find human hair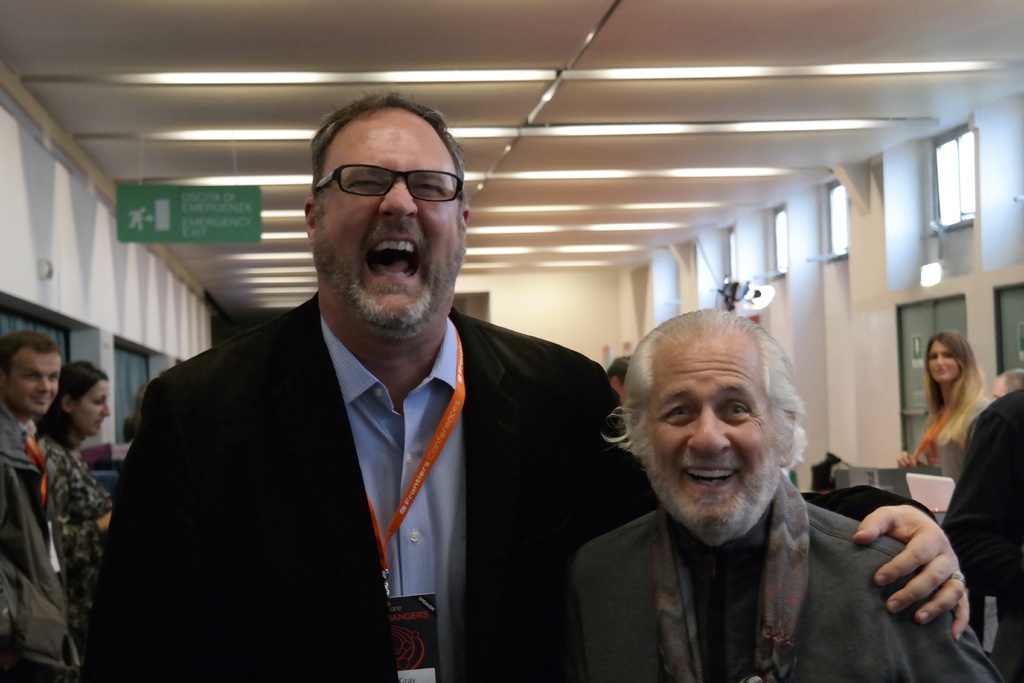
0:329:60:380
